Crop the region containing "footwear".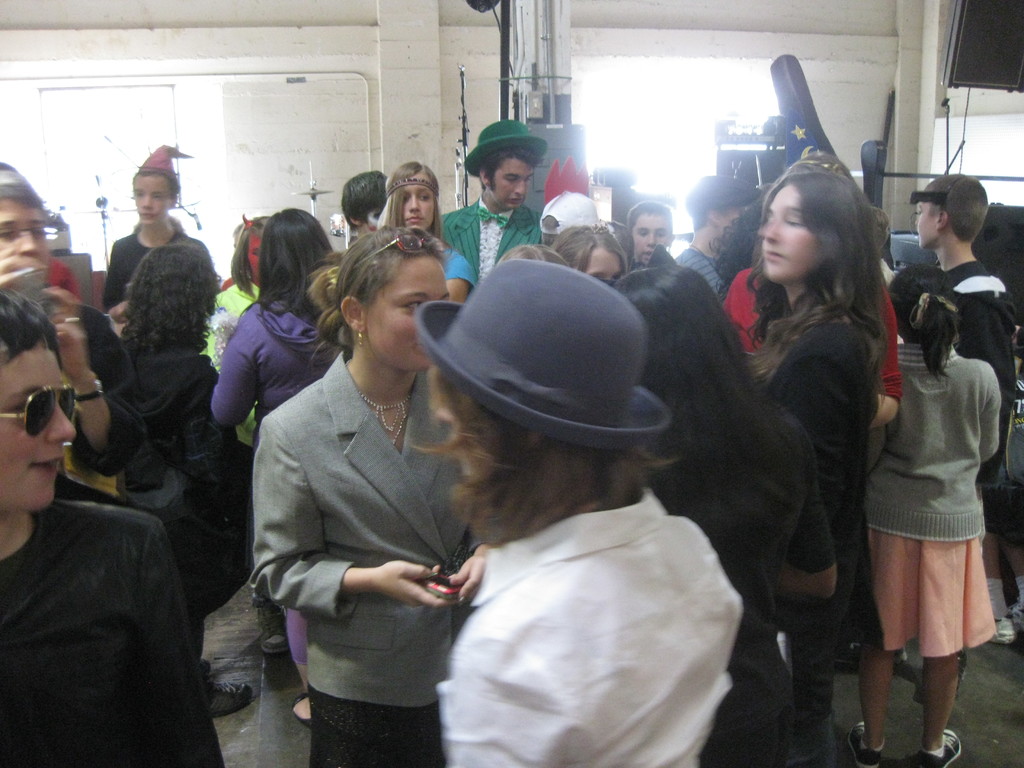
Crop region: [left=292, top=692, right=313, bottom=729].
